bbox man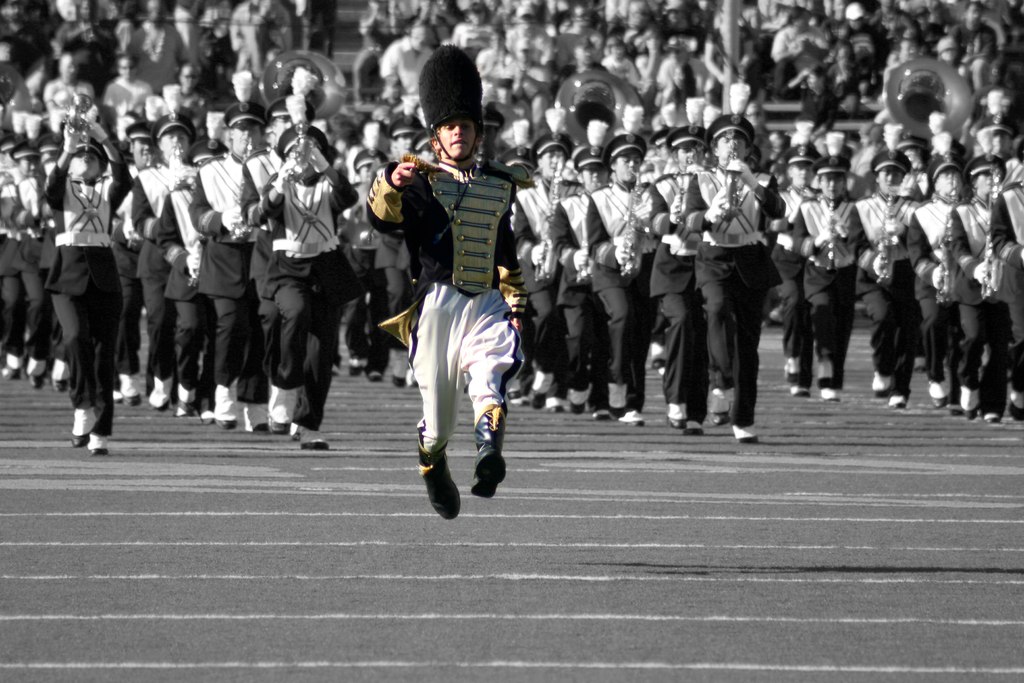
[381, 78, 538, 518]
